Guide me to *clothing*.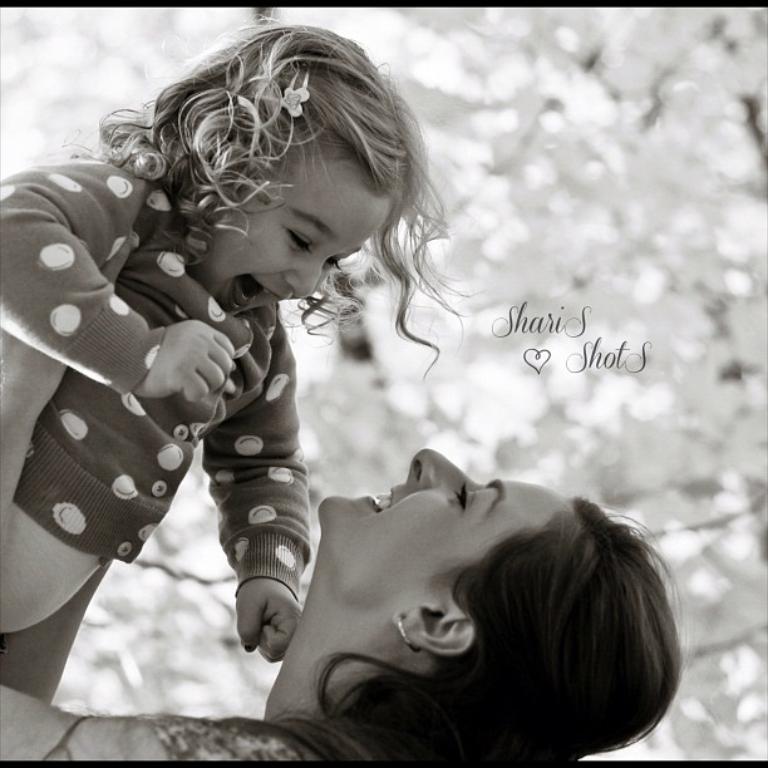
Guidance: bbox(0, 152, 320, 643).
